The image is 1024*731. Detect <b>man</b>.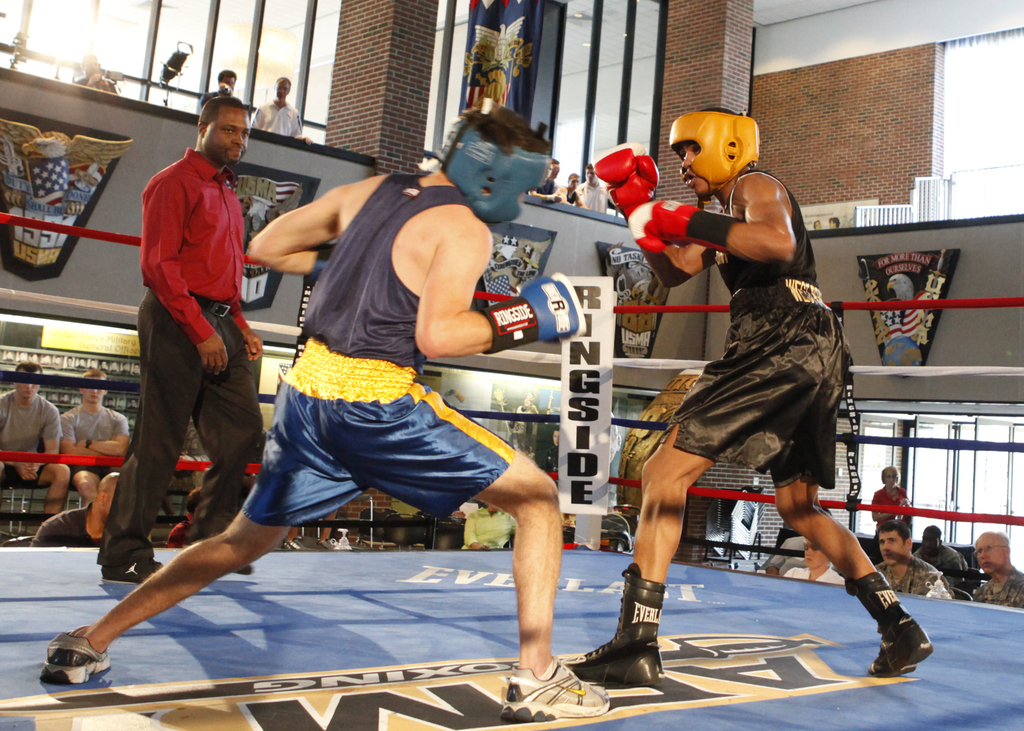
Detection: [x1=22, y1=108, x2=625, y2=730].
